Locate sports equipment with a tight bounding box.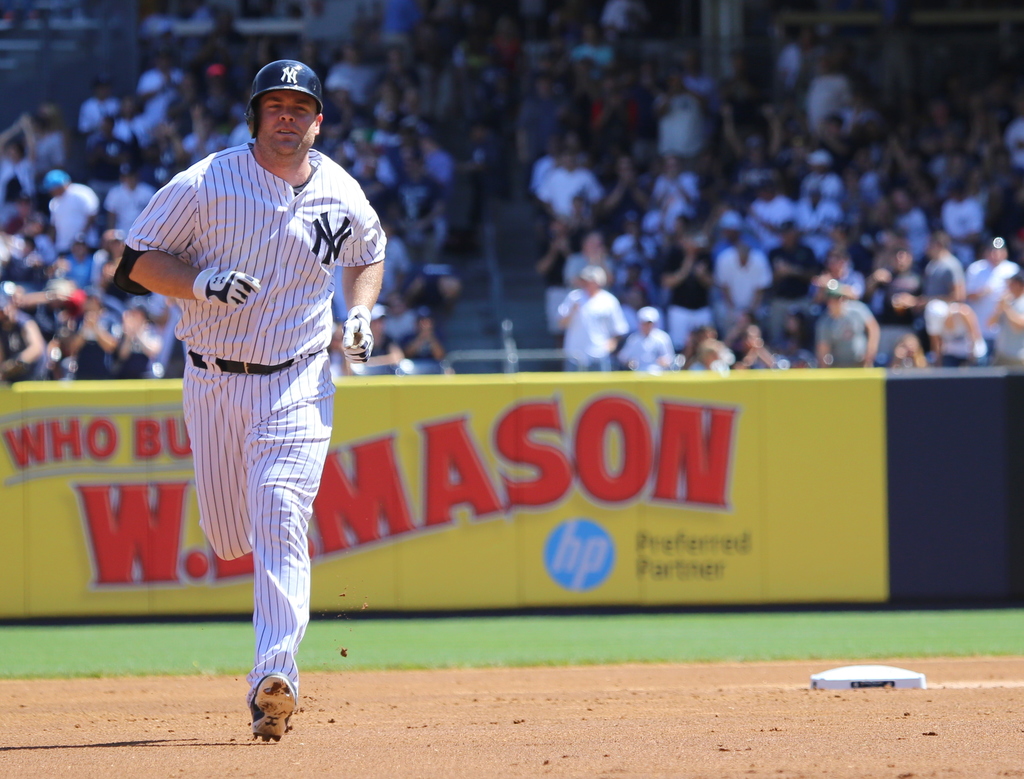
bbox=(190, 266, 264, 310).
